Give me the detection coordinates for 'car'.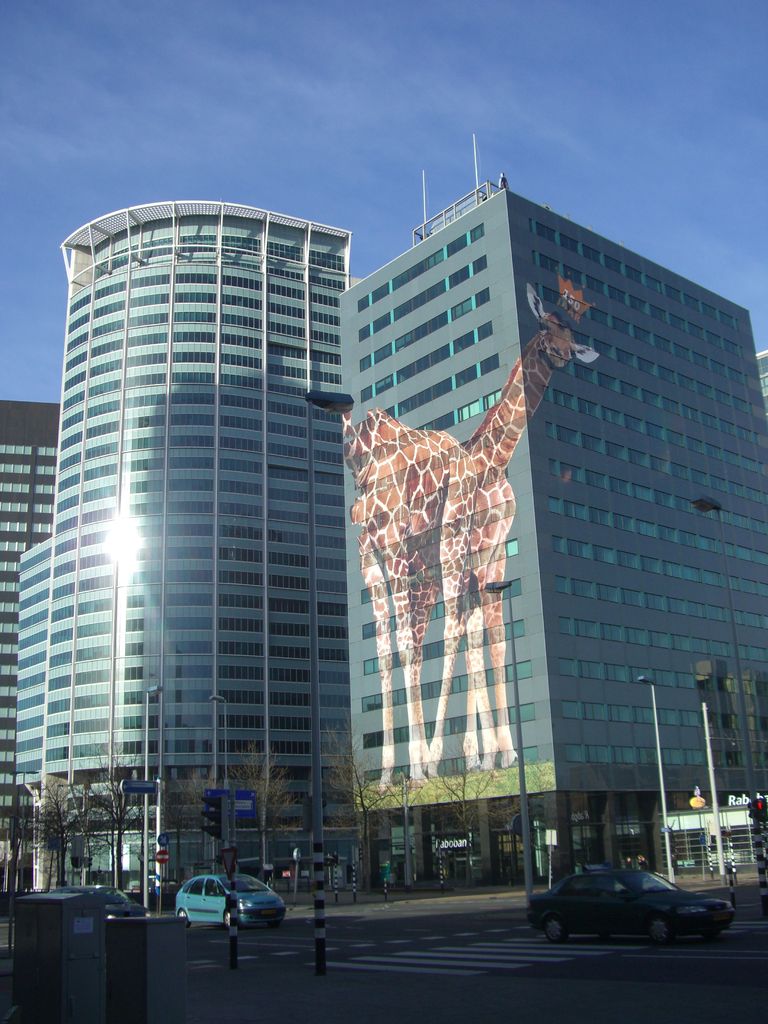
Rect(51, 881, 144, 917).
